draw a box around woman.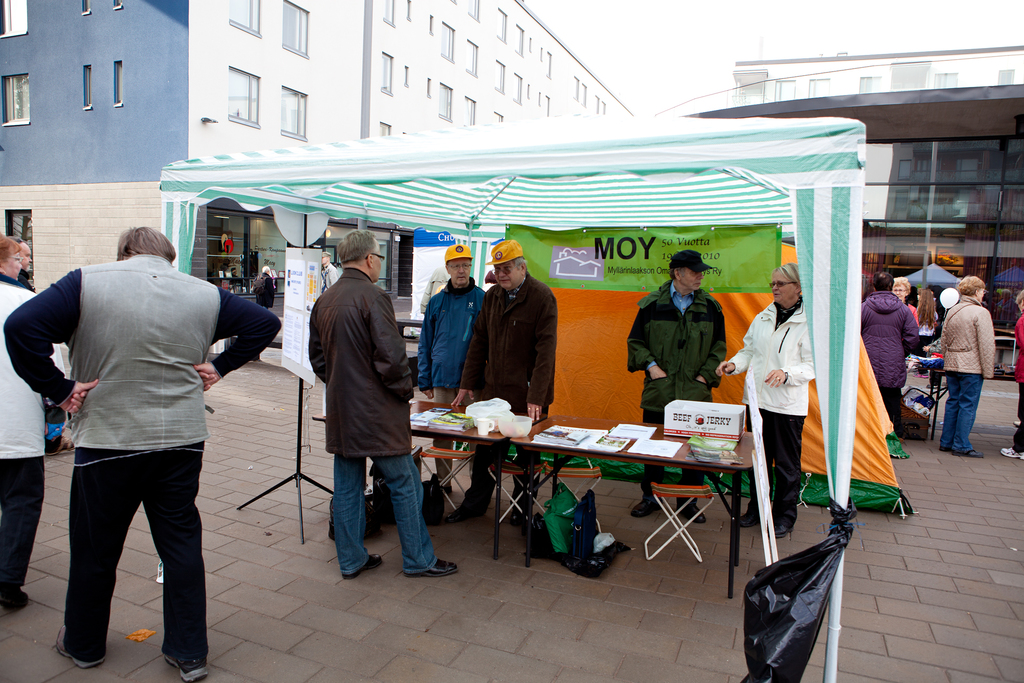
{"x1": 999, "y1": 290, "x2": 1023, "y2": 470}.
